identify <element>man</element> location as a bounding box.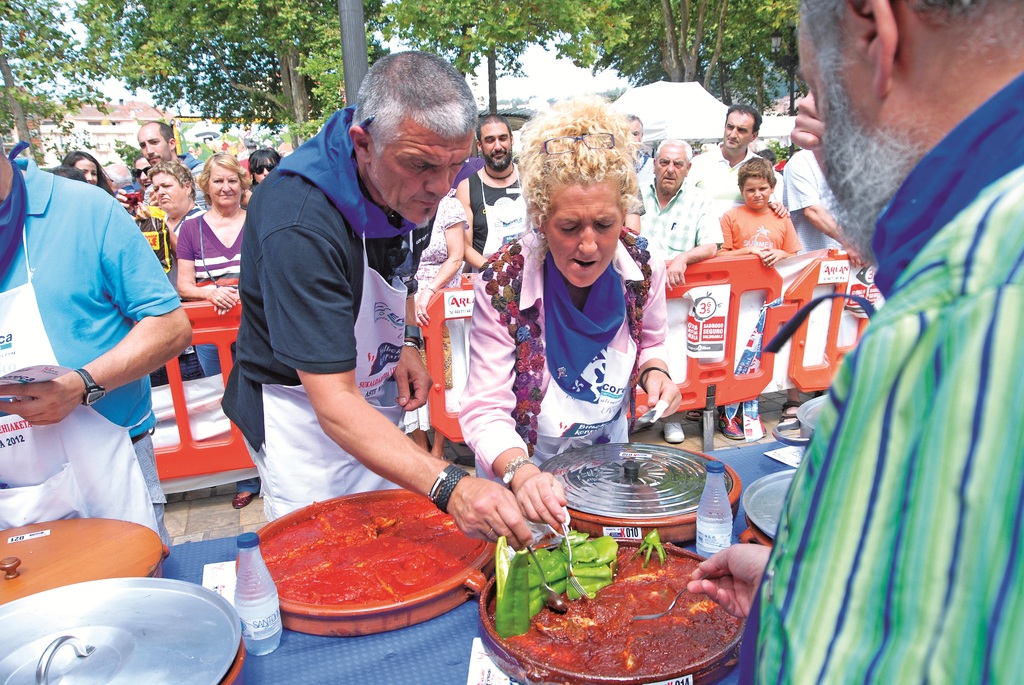
l=212, t=49, r=533, b=537.
